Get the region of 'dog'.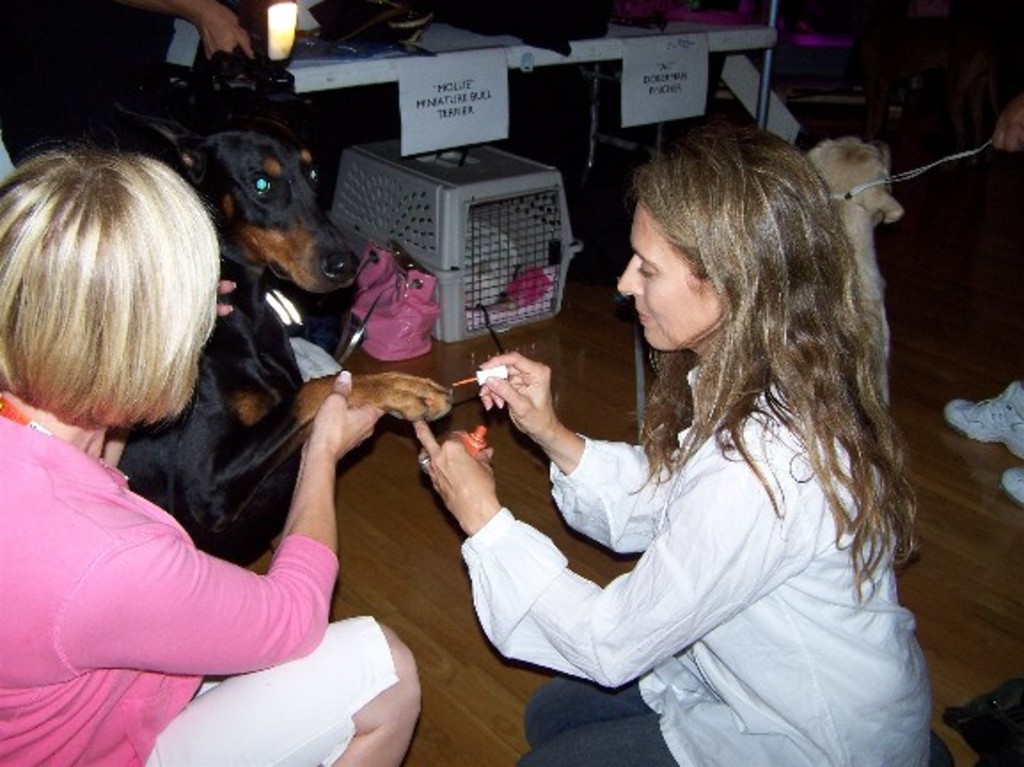
(left=800, top=137, right=903, bottom=421).
